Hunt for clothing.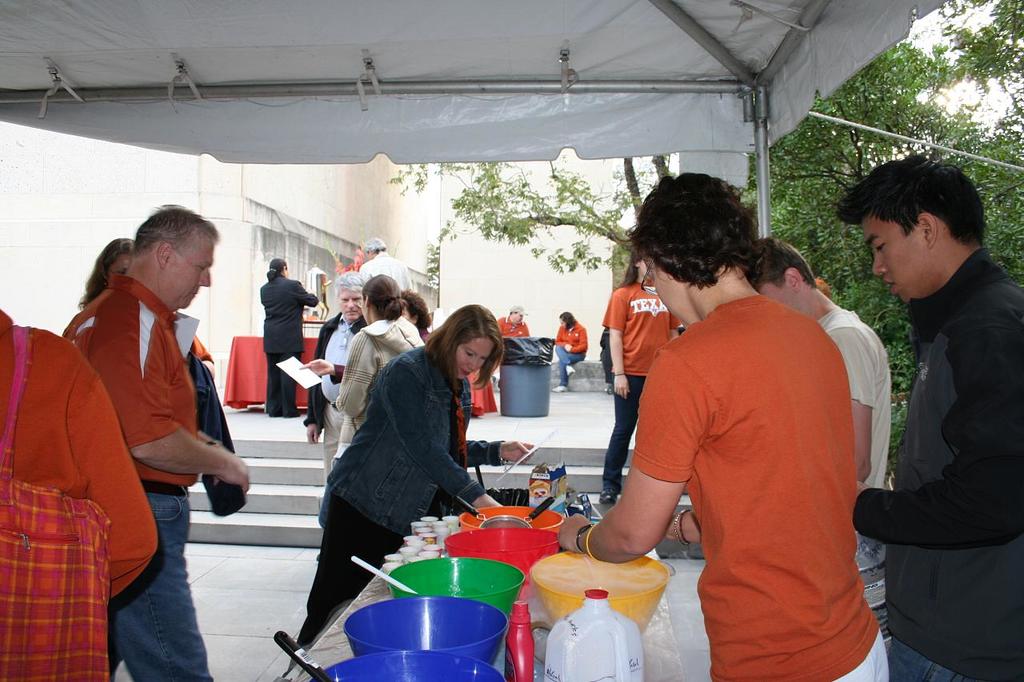
Hunted down at x1=874, y1=246, x2=1023, y2=681.
